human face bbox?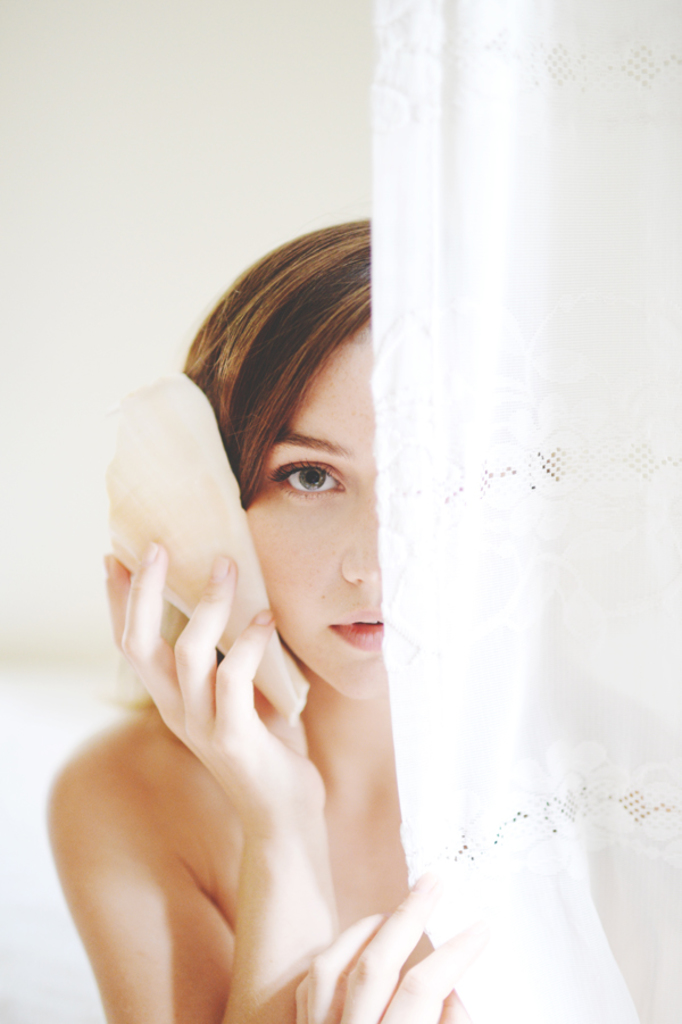
244/325/384/702
